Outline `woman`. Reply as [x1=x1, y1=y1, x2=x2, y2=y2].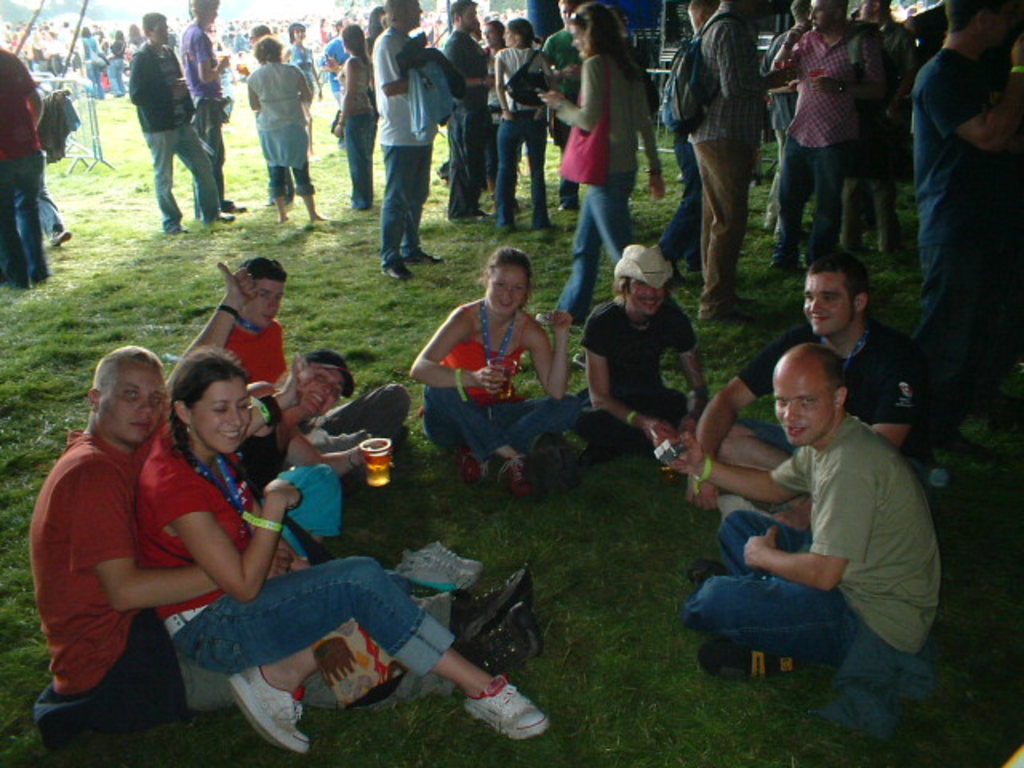
[x1=493, y1=19, x2=560, y2=235].
